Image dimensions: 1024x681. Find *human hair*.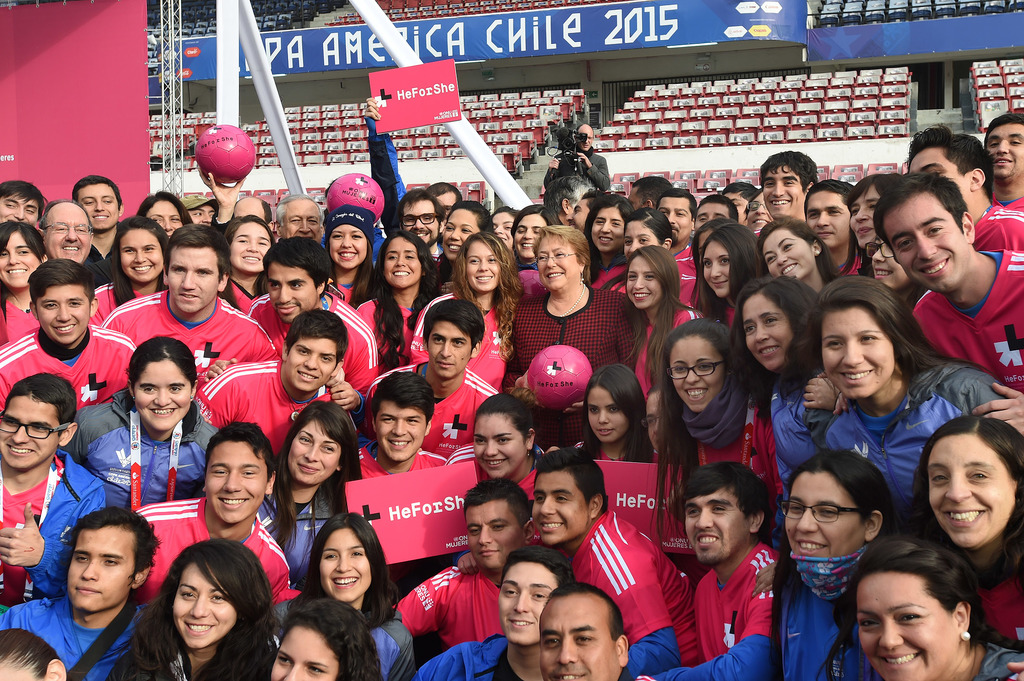
rect(129, 334, 200, 398).
